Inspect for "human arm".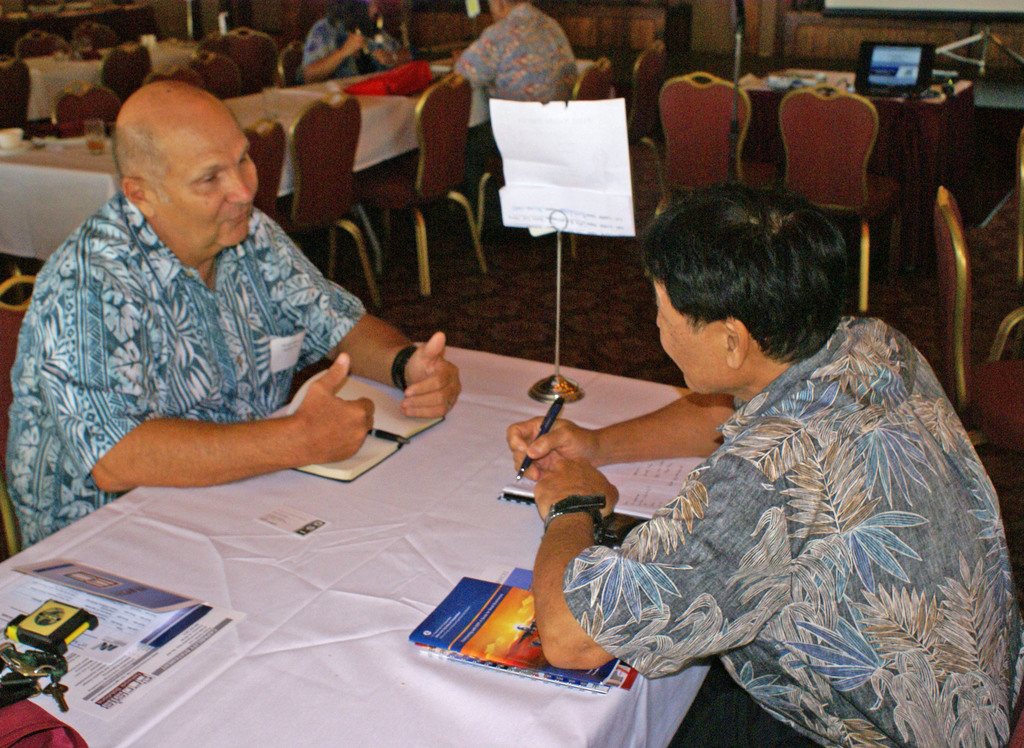
Inspection: (left=307, top=31, right=355, bottom=98).
